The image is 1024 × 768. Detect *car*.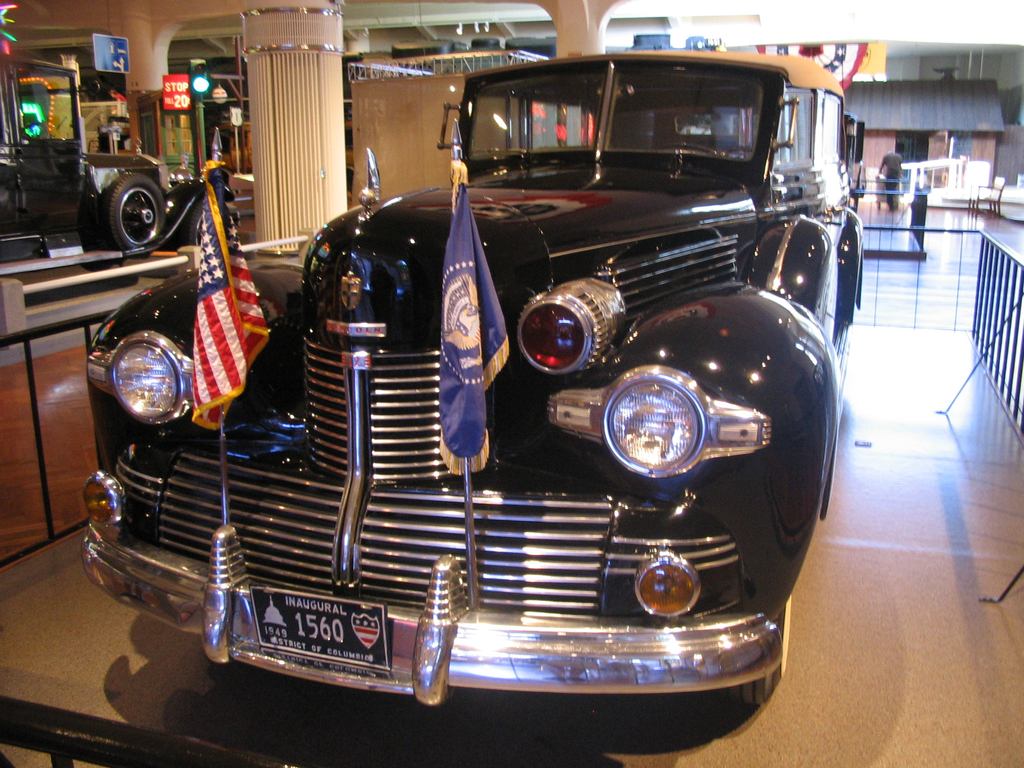
Detection: BBox(79, 47, 862, 709).
